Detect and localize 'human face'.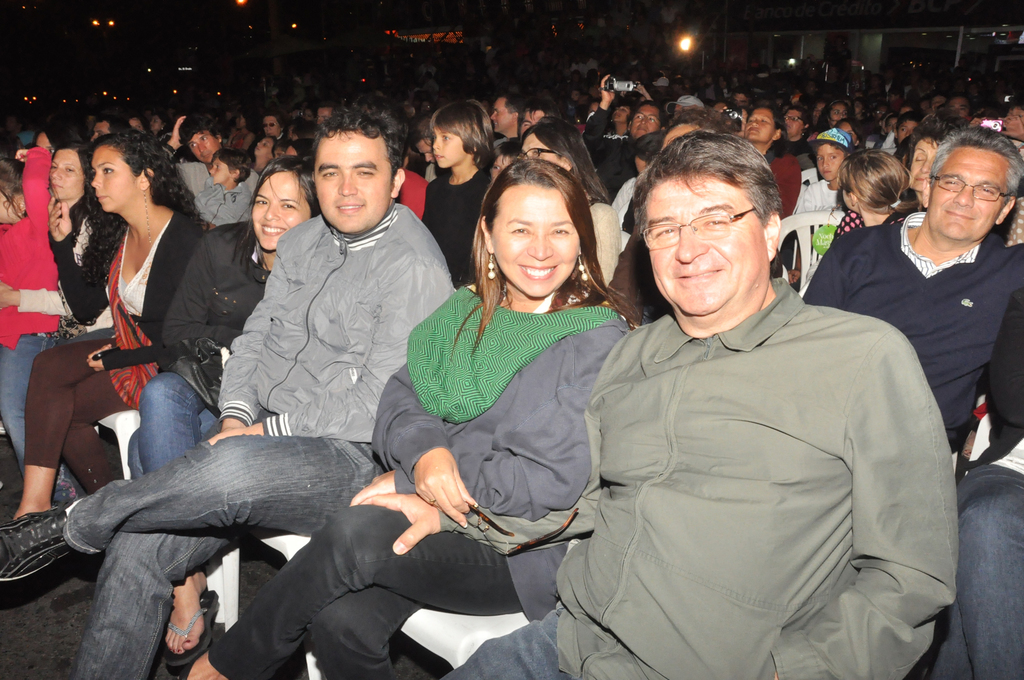
Localized at rect(489, 101, 515, 134).
